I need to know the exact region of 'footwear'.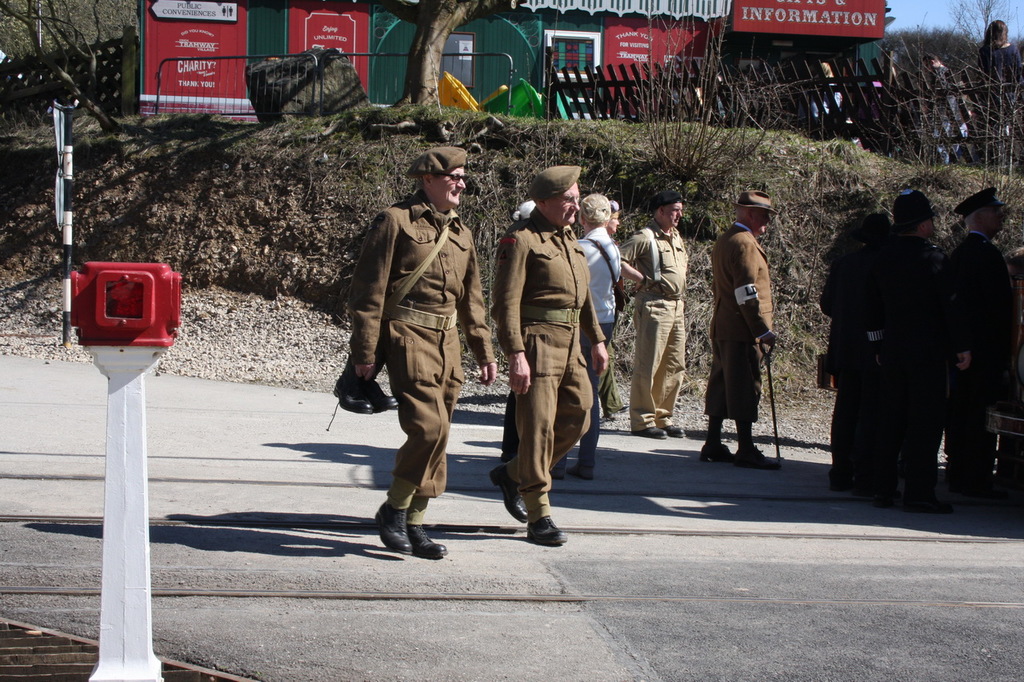
Region: {"x1": 525, "y1": 512, "x2": 566, "y2": 544}.
